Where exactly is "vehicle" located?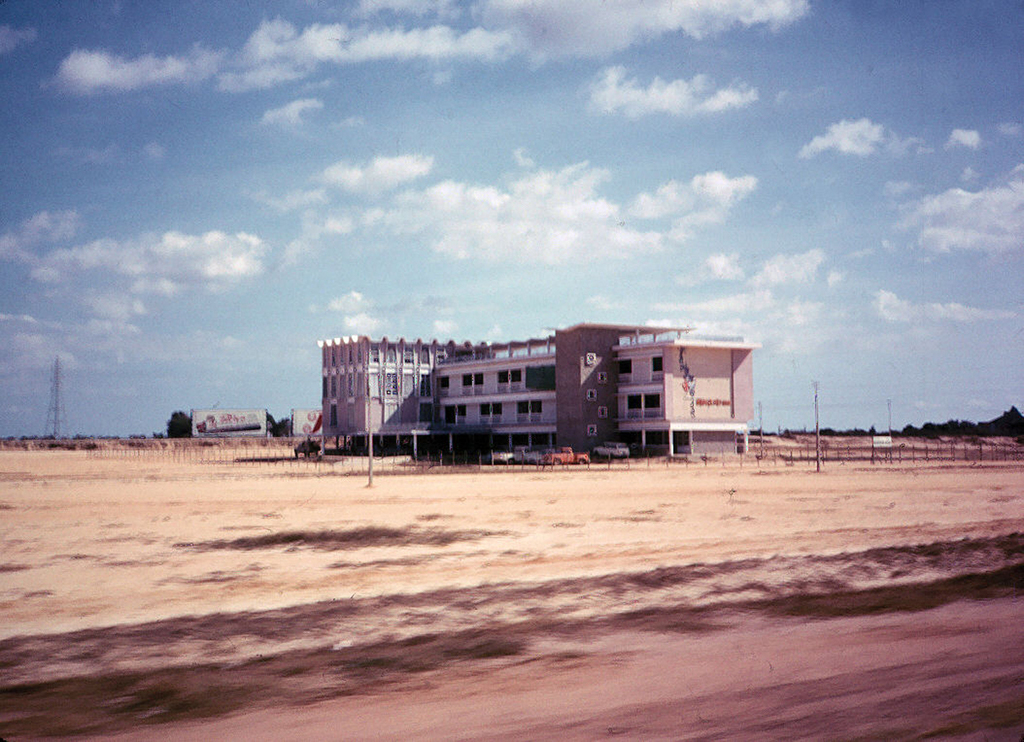
Its bounding box is crop(594, 437, 628, 463).
